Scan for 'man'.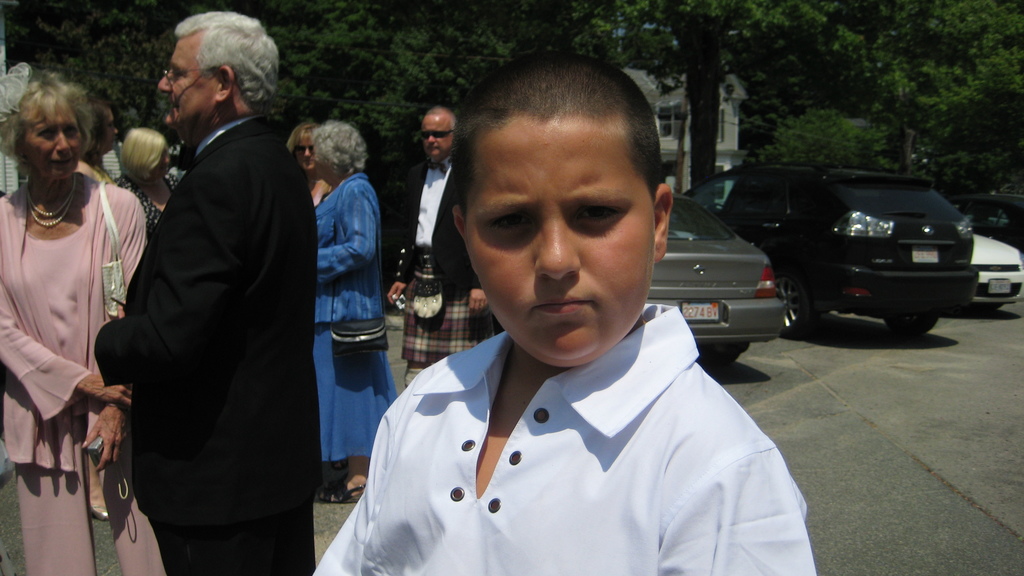
Scan result: <box>79,6,323,575</box>.
